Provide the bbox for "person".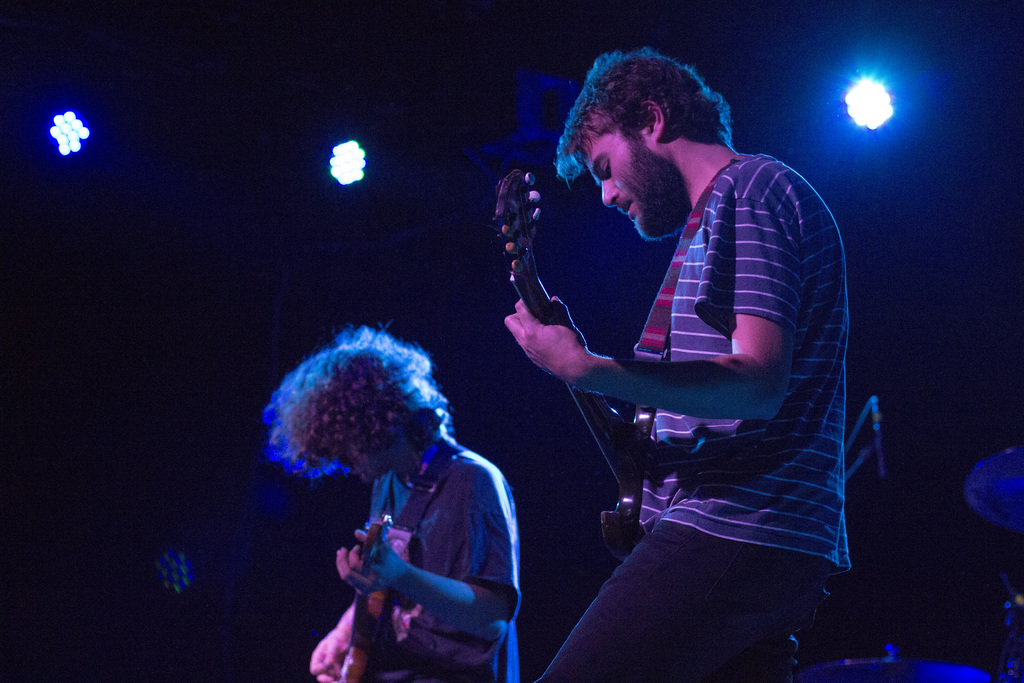
262,320,524,682.
